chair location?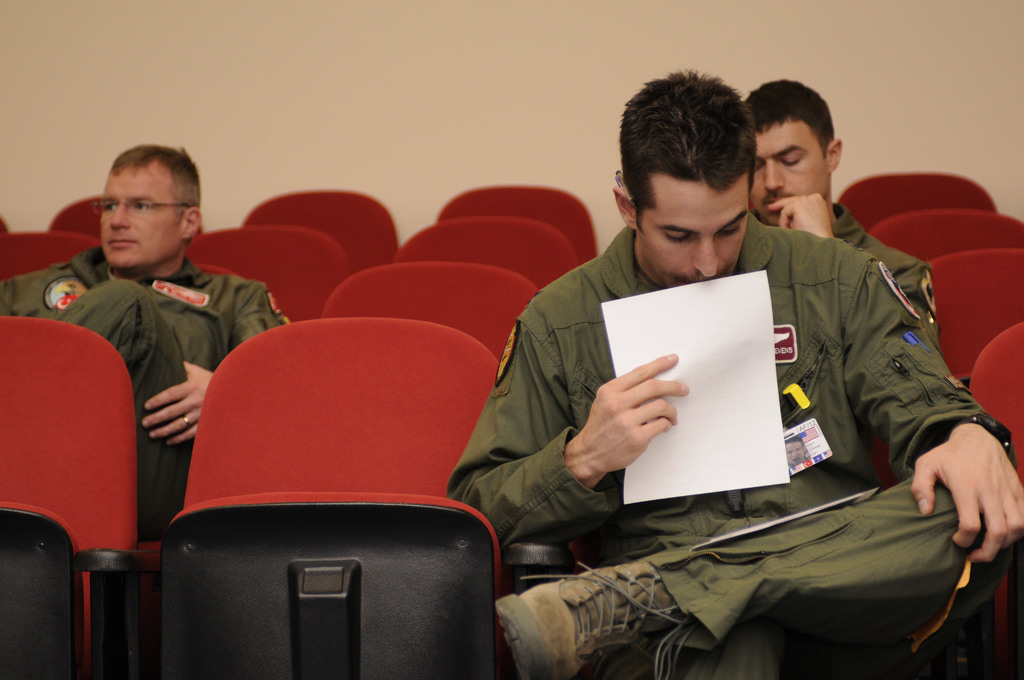
bbox=(863, 209, 1023, 268)
